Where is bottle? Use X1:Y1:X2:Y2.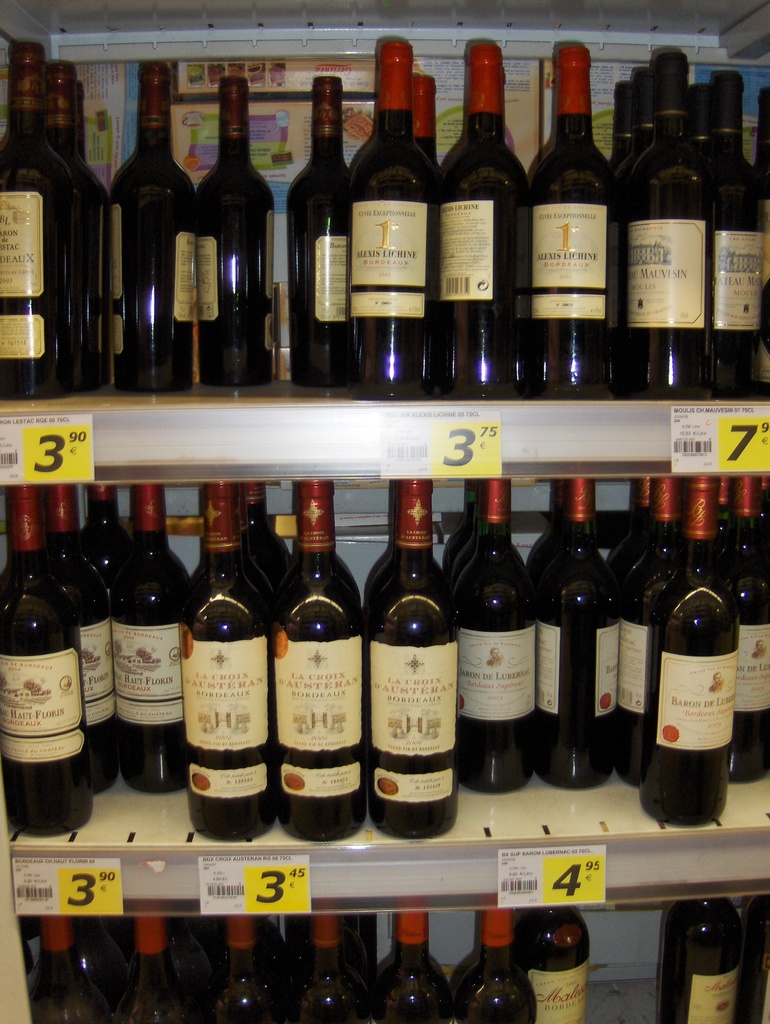
365:479:396:590.
